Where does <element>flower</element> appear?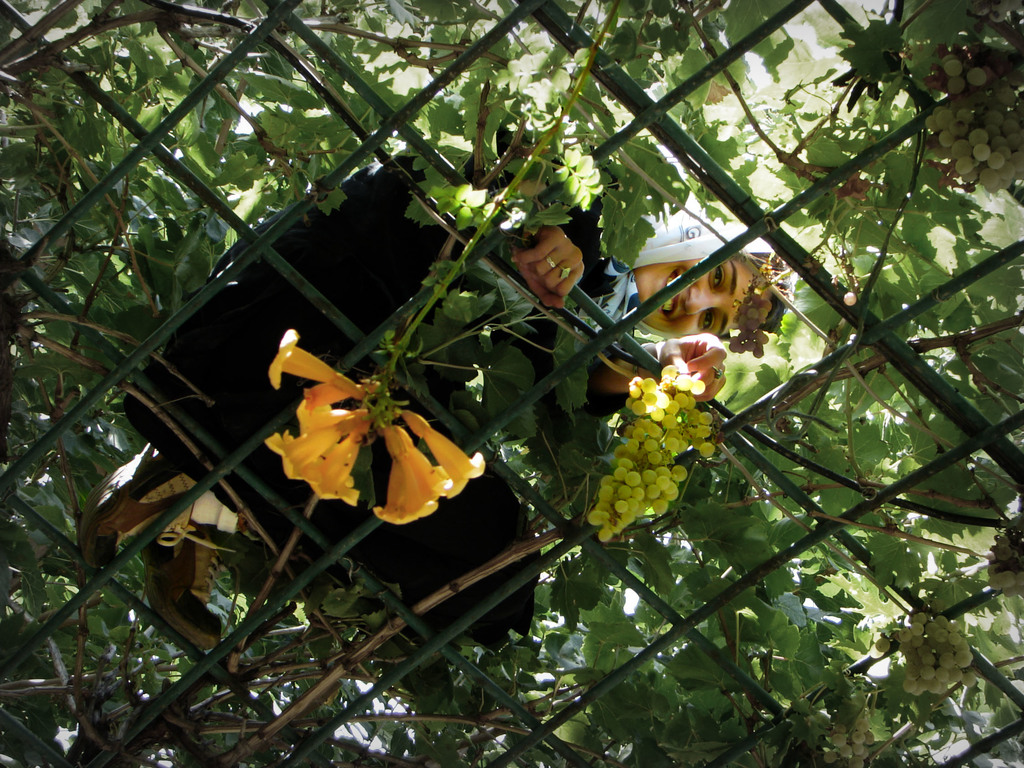
Appears at (293, 397, 374, 434).
